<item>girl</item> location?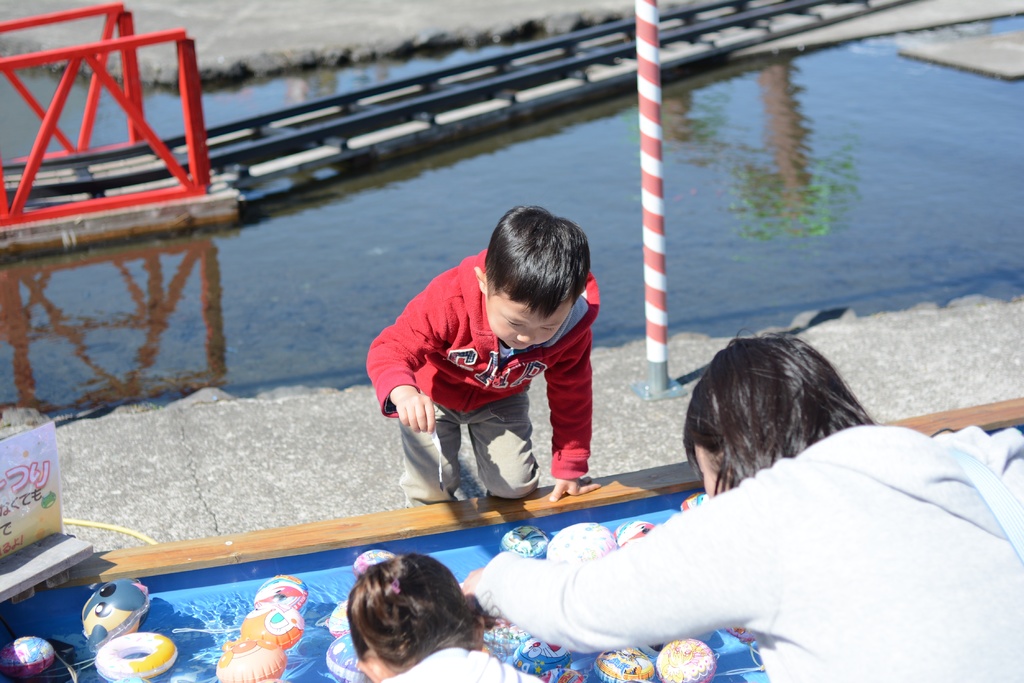
locate(344, 557, 542, 682)
